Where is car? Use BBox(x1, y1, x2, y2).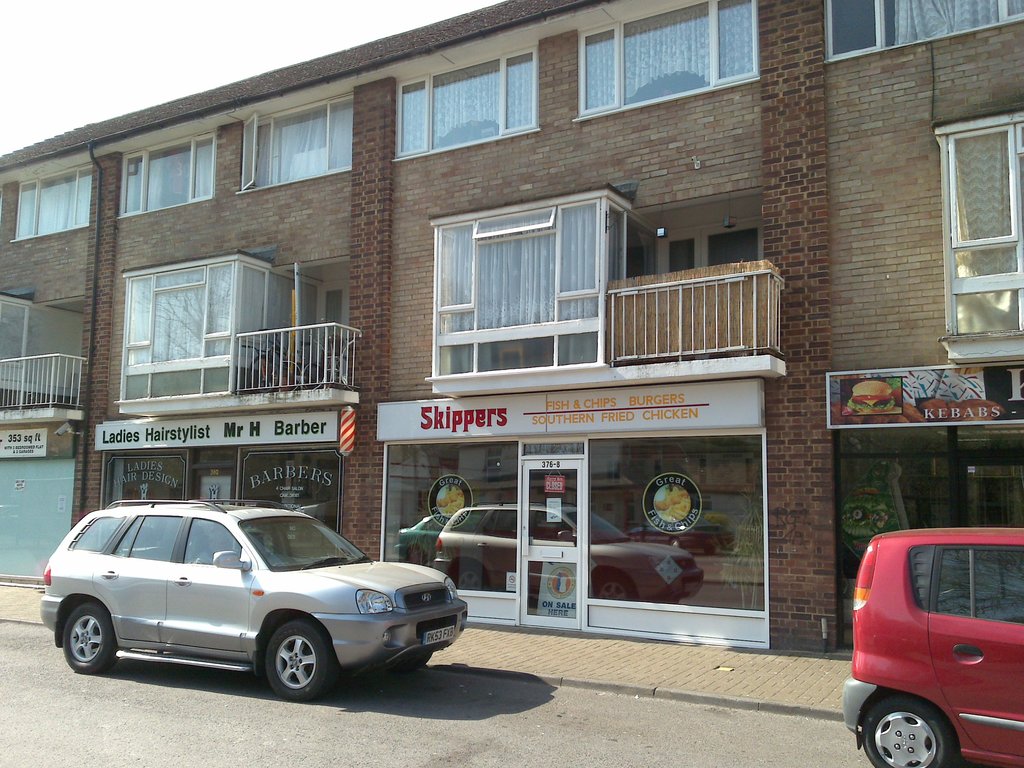
BBox(836, 521, 1023, 767).
